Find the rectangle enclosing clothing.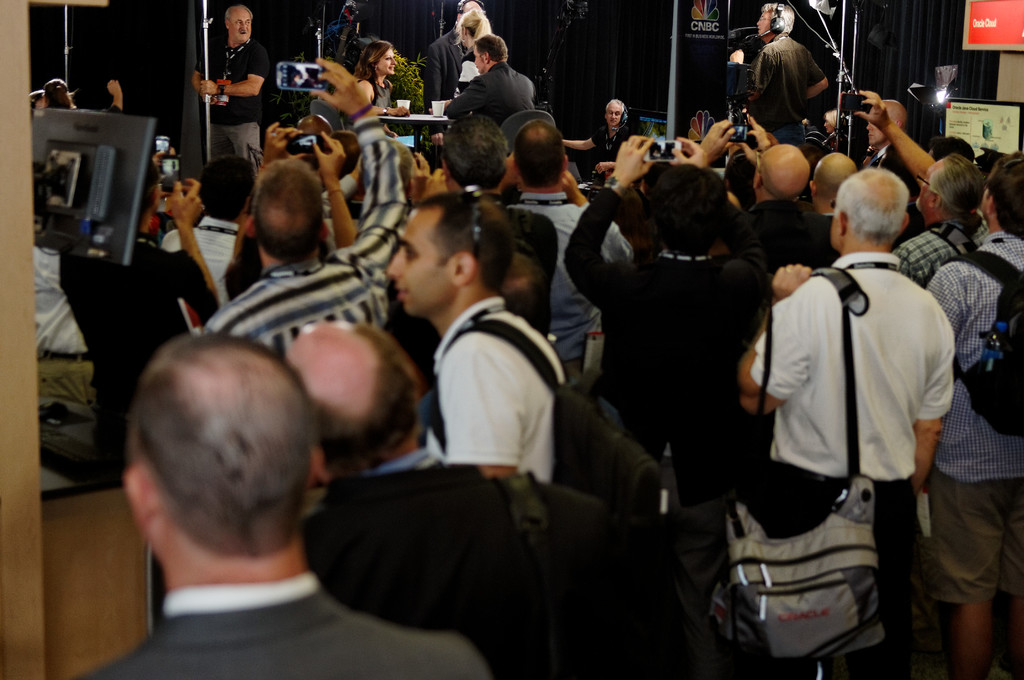
892 213 977 291.
